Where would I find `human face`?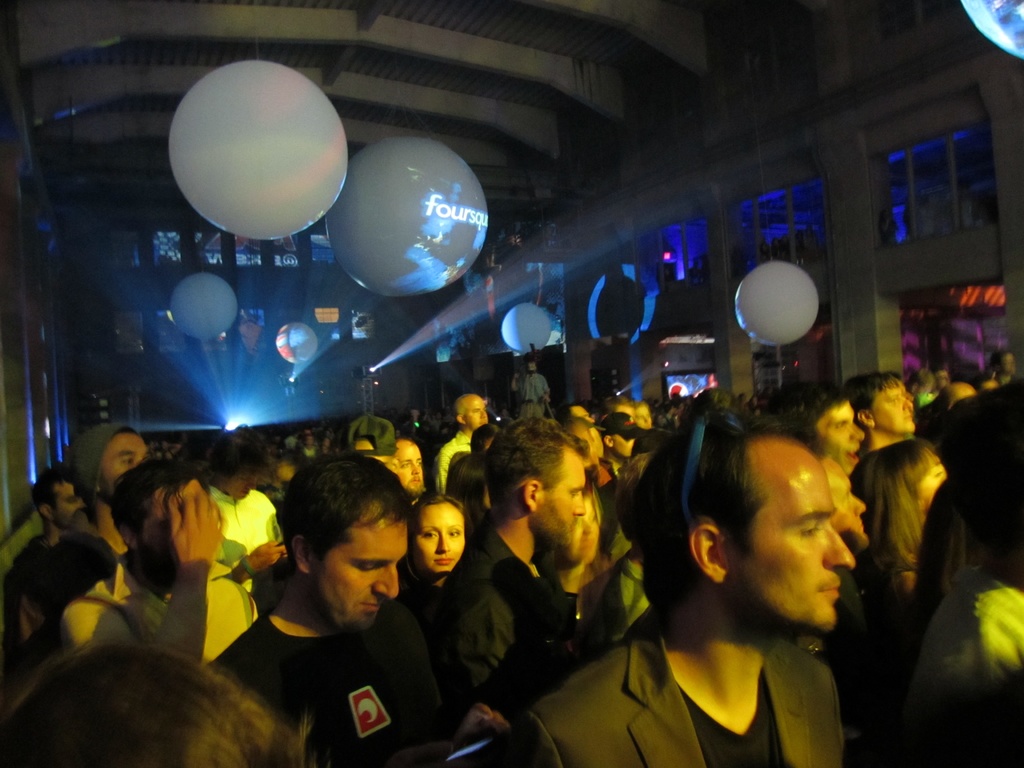
At pyautogui.locateOnScreen(818, 408, 859, 466).
